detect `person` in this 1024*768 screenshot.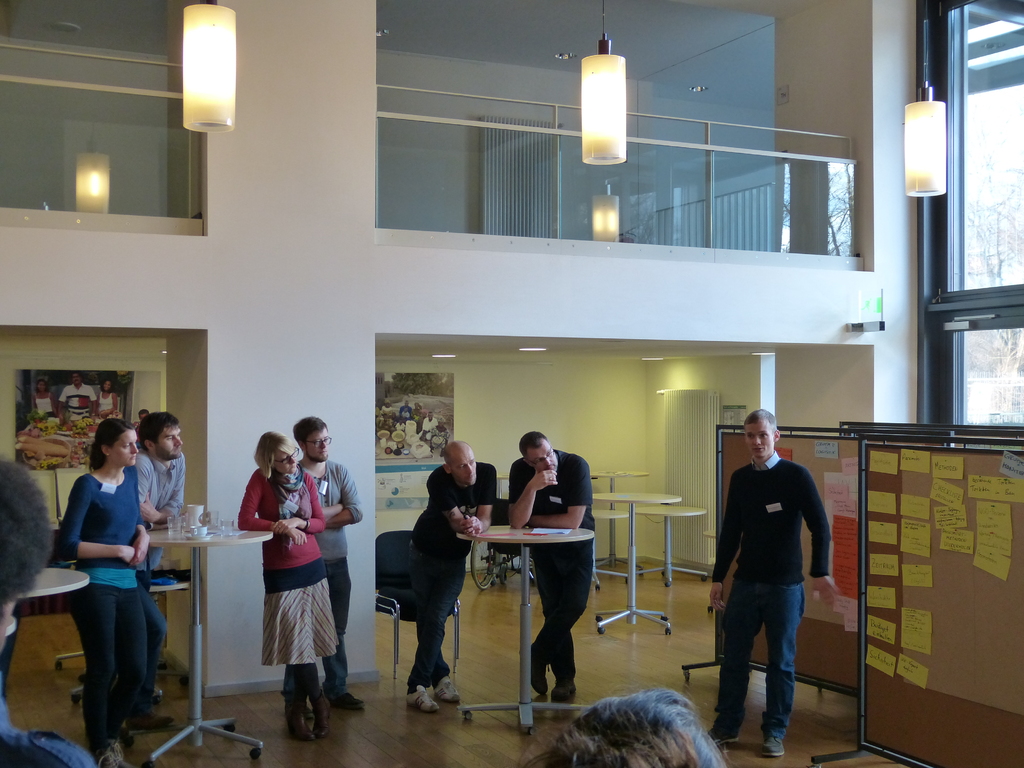
Detection: <box>118,406,186,667</box>.
